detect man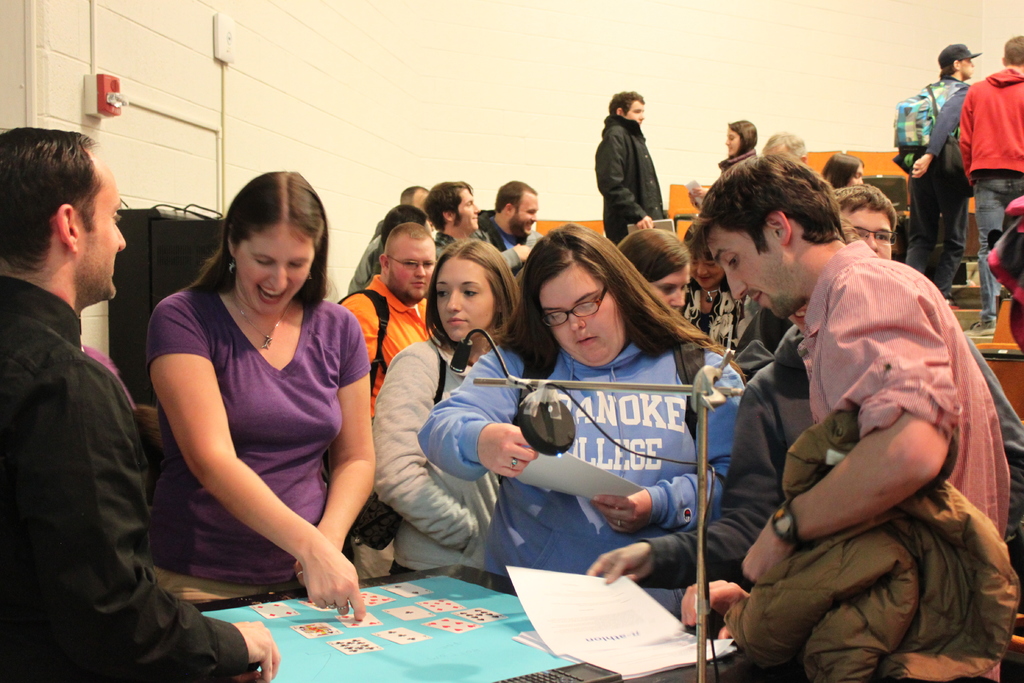
[x1=588, y1=300, x2=1023, y2=638]
